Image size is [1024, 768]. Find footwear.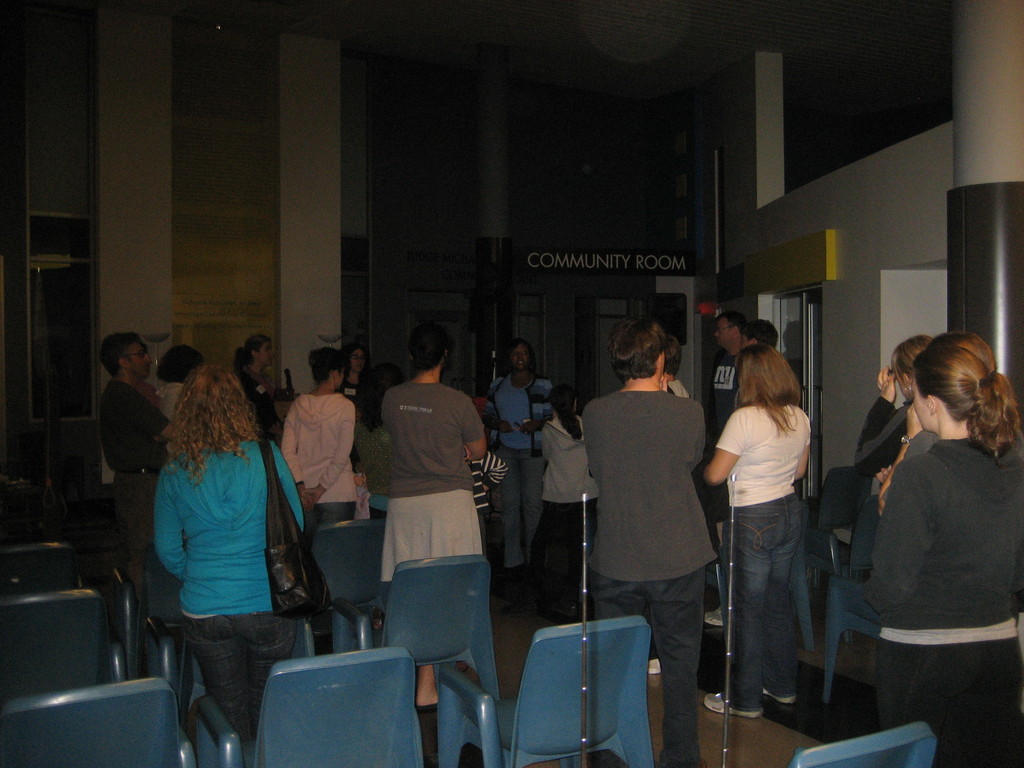
BBox(700, 605, 724, 626).
